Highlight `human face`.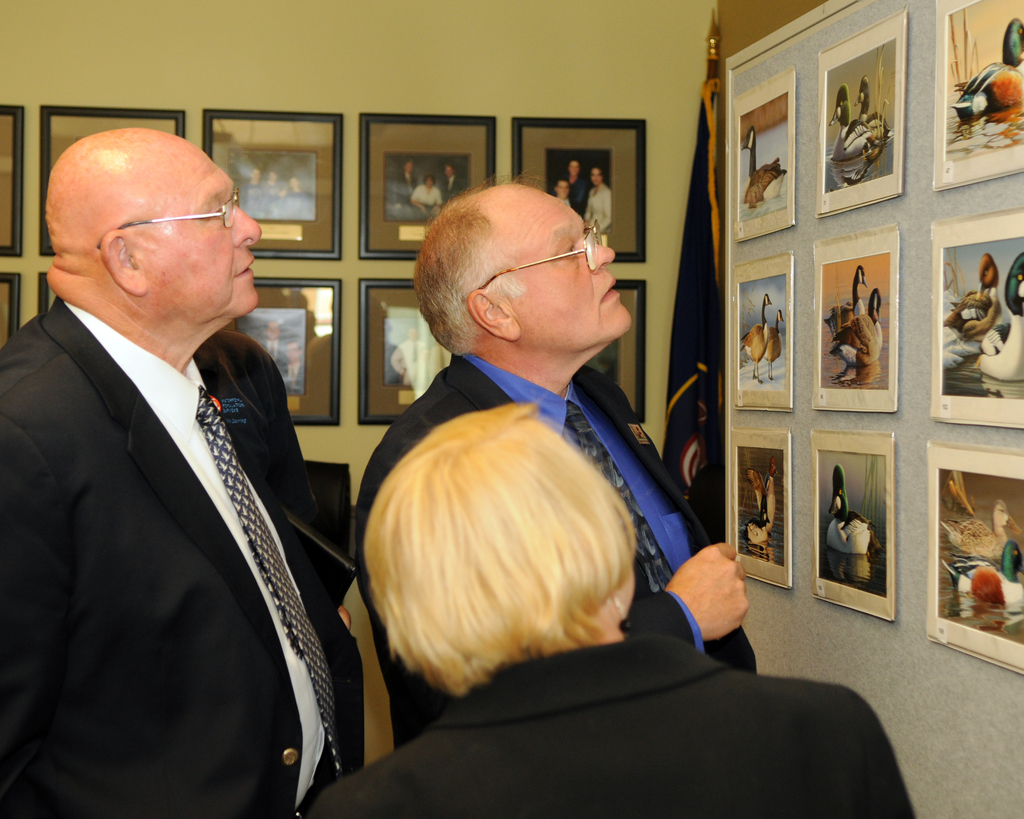
Highlighted region: Rect(591, 170, 601, 187).
